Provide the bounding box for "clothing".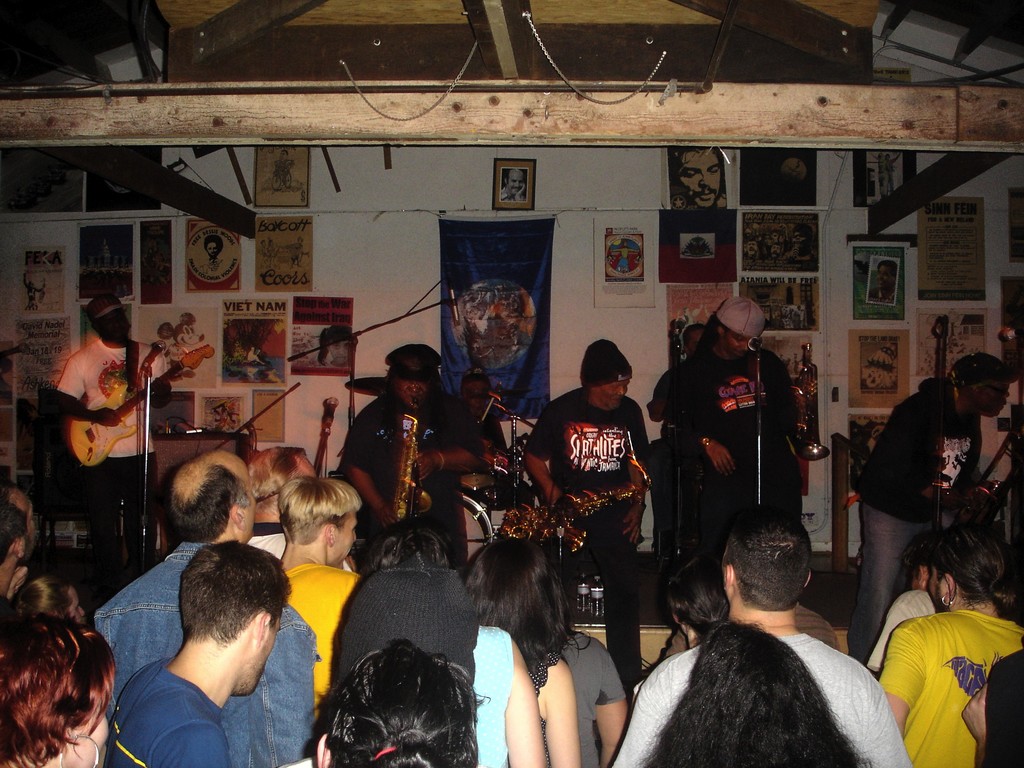
rect(633, 316, 824, 538).
